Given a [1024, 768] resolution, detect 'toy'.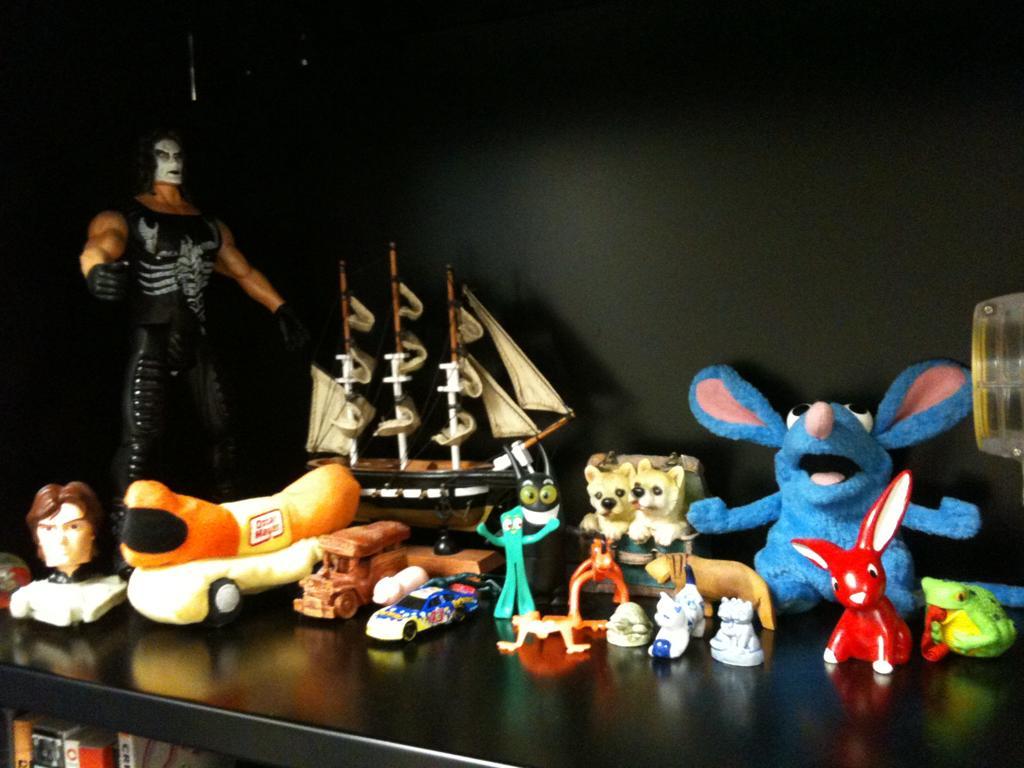
select_region(579, 464, 634, 540).
